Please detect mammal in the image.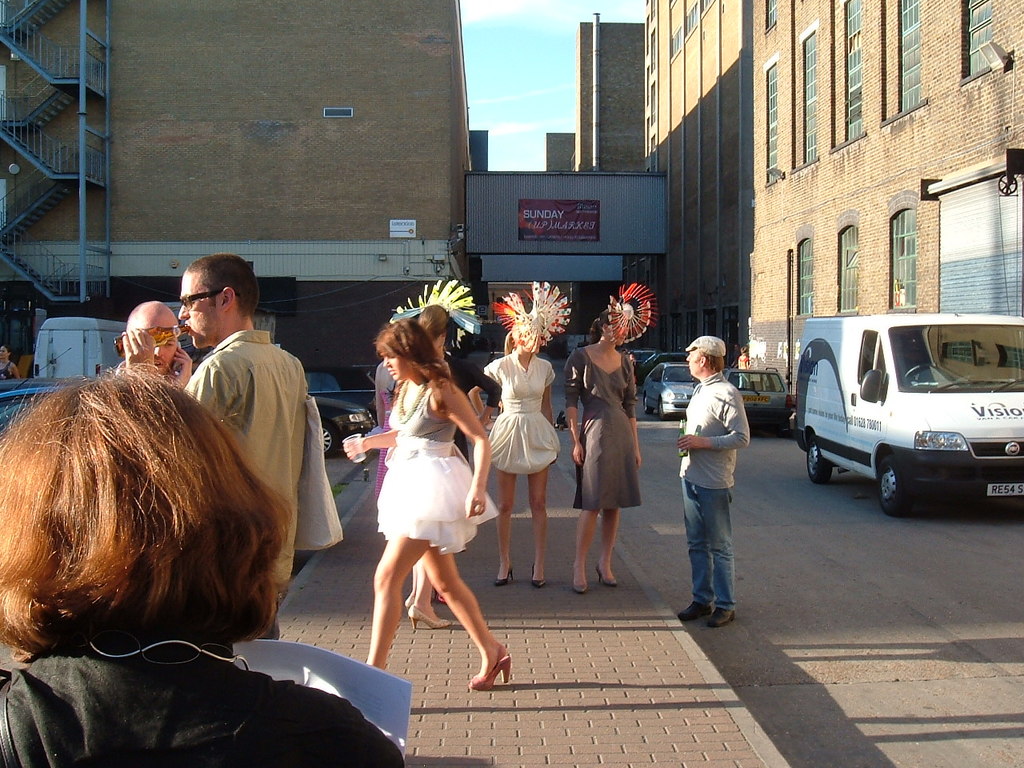
rect(123, 254, 315, 642).
